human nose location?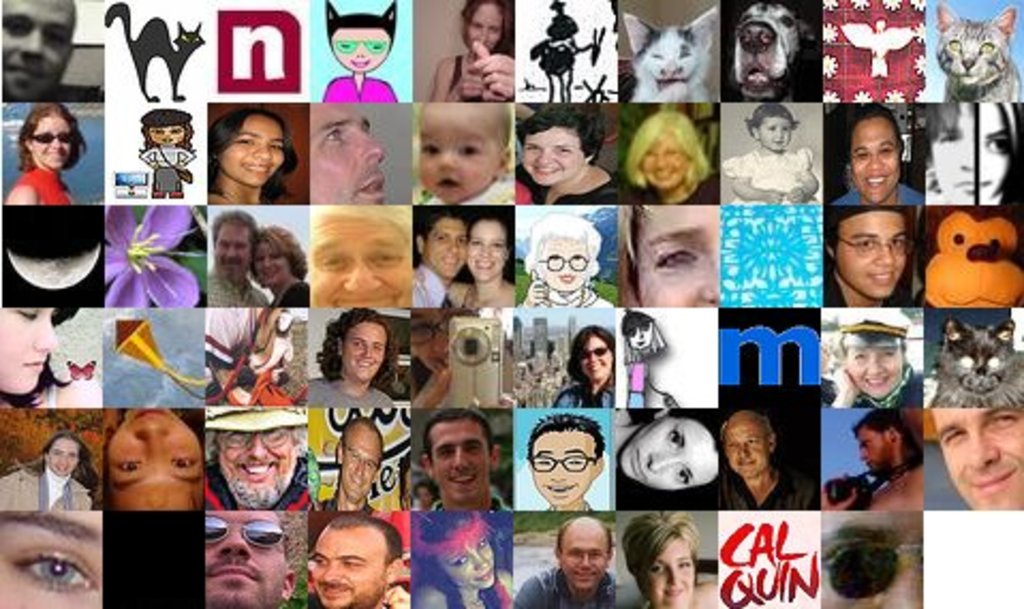
[635,331,641,342]
